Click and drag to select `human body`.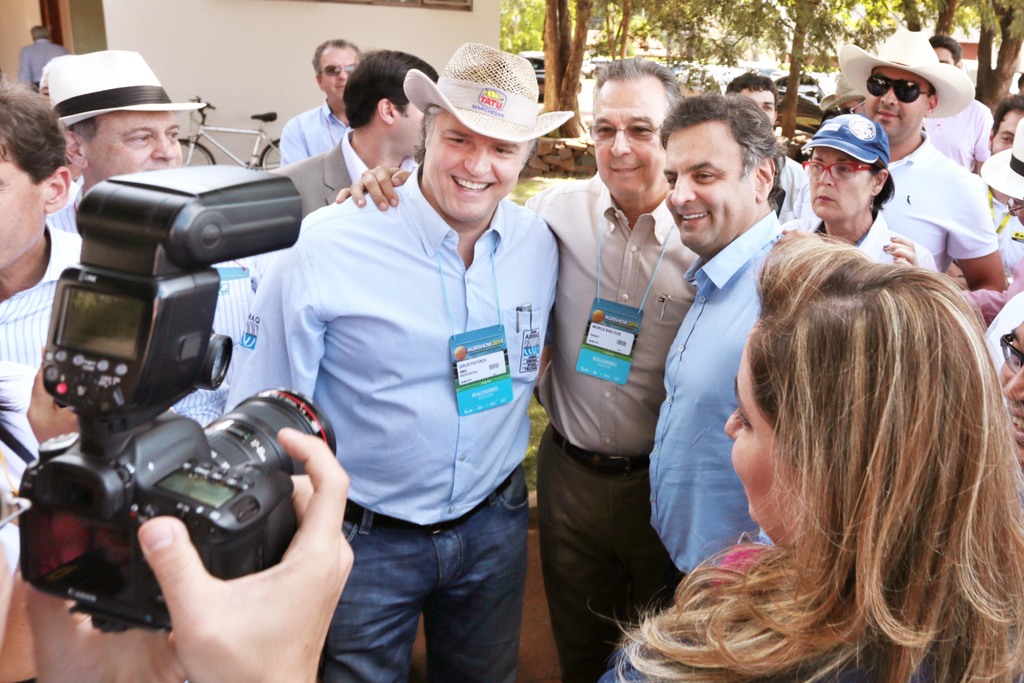
Selection: [x1=771, y1=151, x2=819, y2=226].
